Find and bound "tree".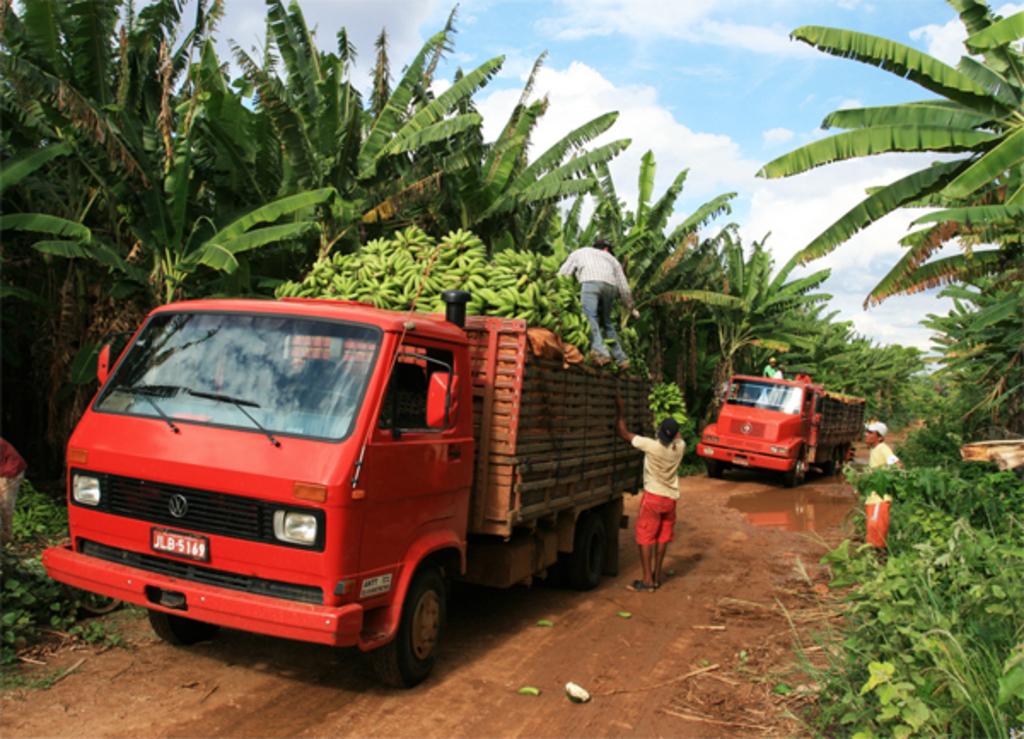
Bound: crop(0, 0, 159, 497).
